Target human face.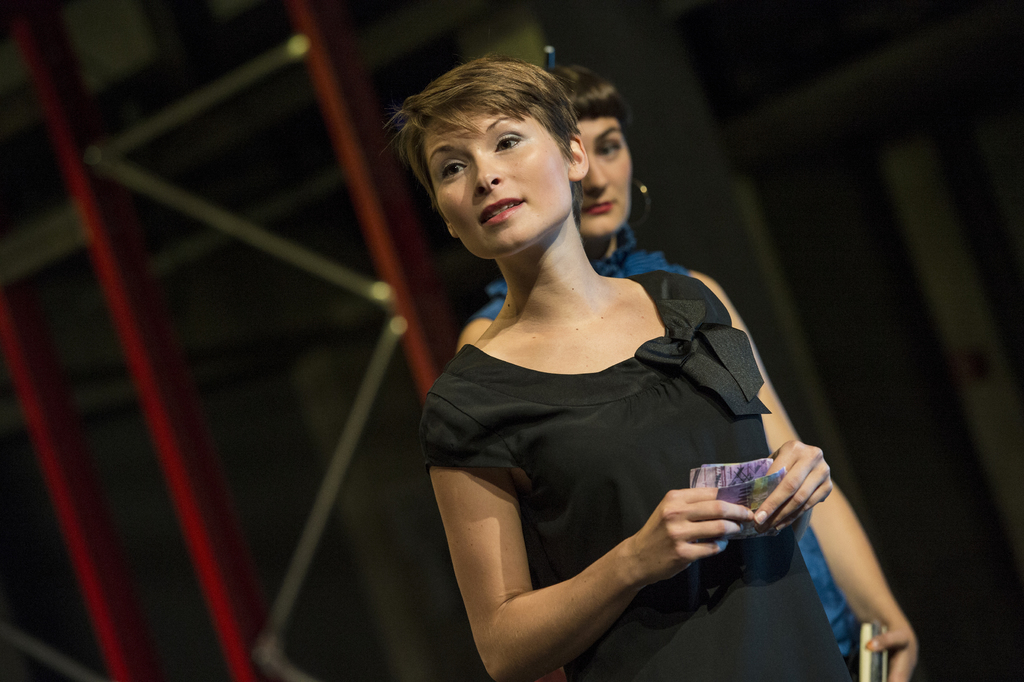
Target region: detection(573, 115, 629, 237).
